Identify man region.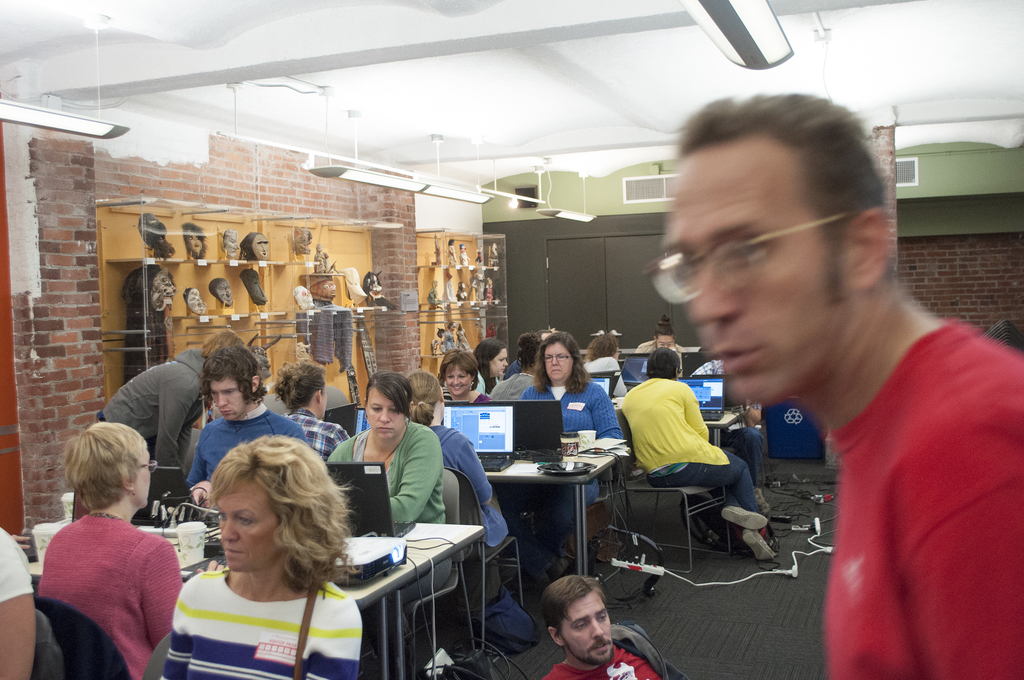
Region: bbox(186, 338, 311, 509).
